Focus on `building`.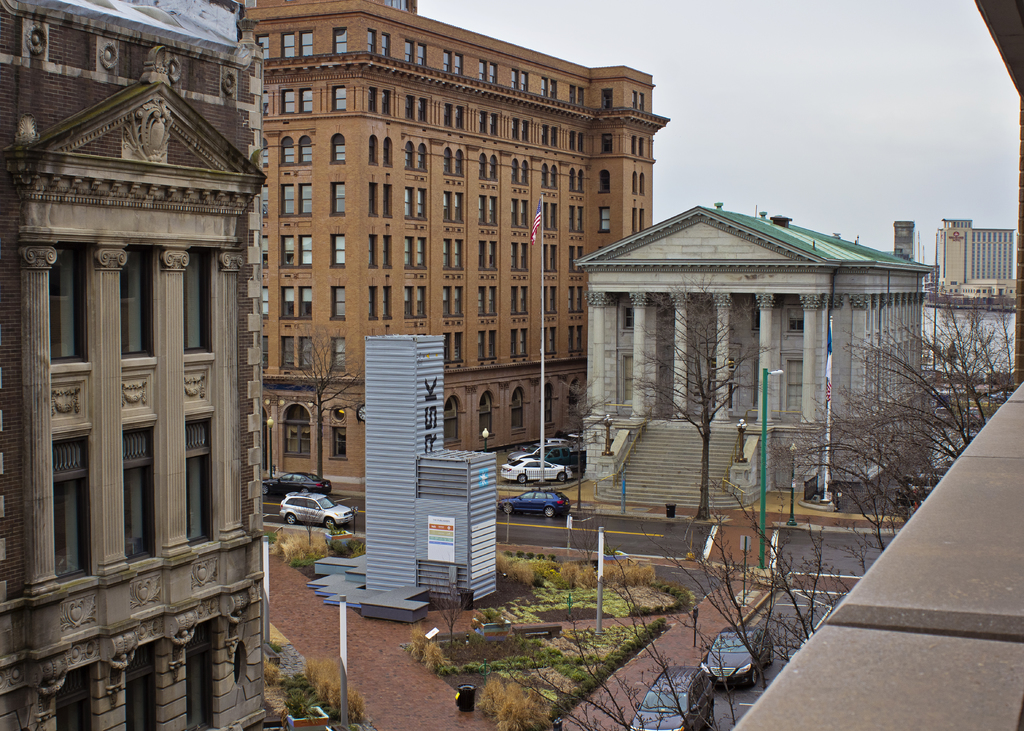
Focused at (left=236, top=0, right=670, bottom=498).
